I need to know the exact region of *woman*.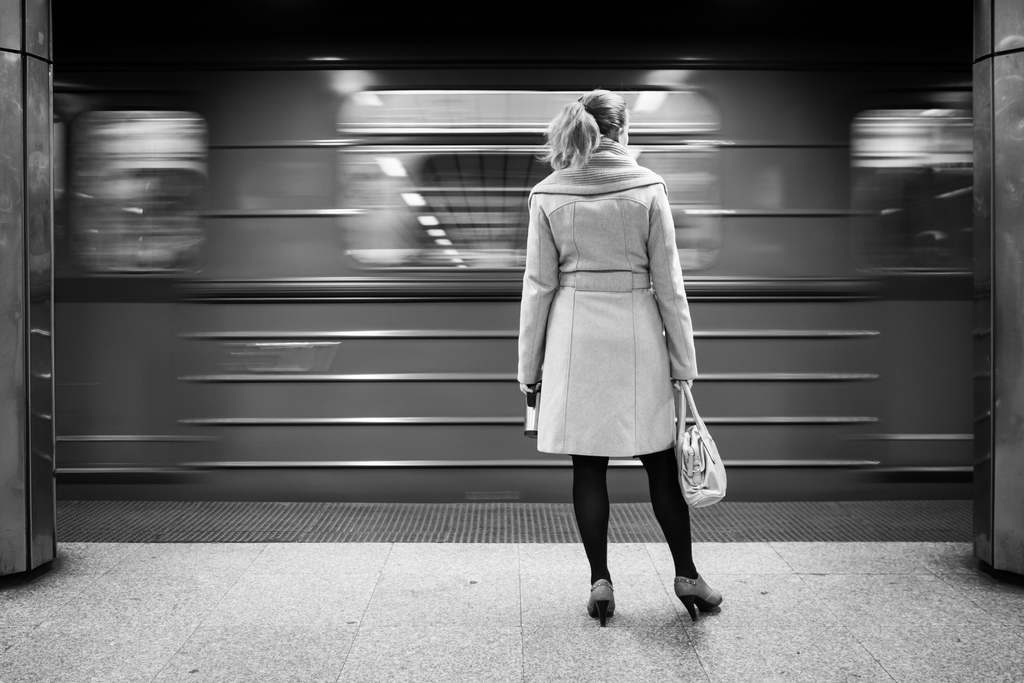
Region: 490:90:726:615.
